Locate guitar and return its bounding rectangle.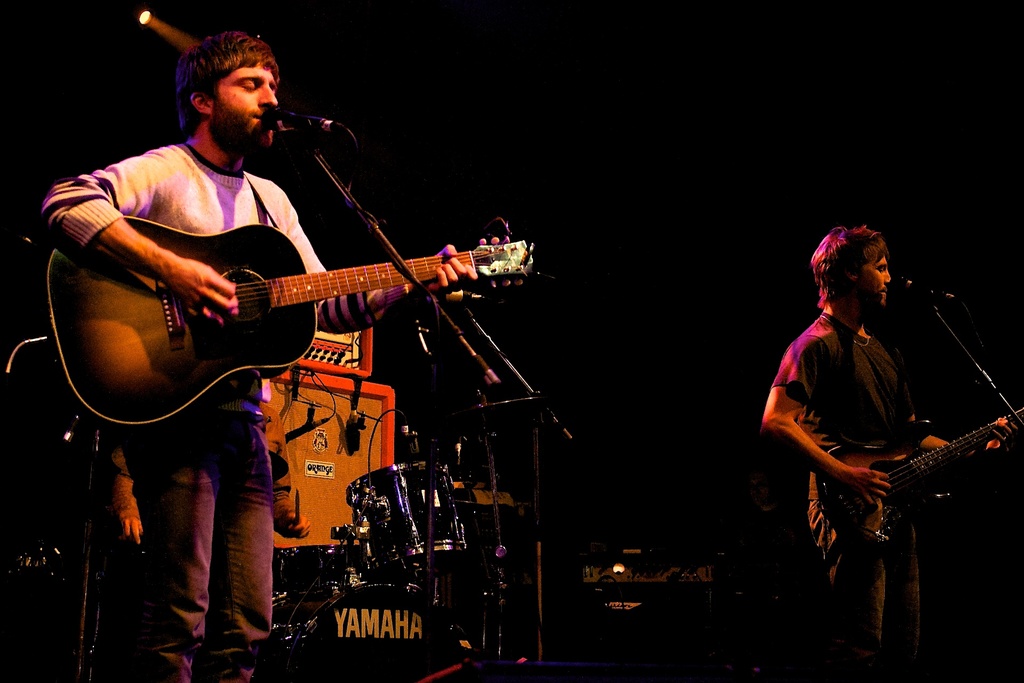
box=[47, 202, 540, 424].
